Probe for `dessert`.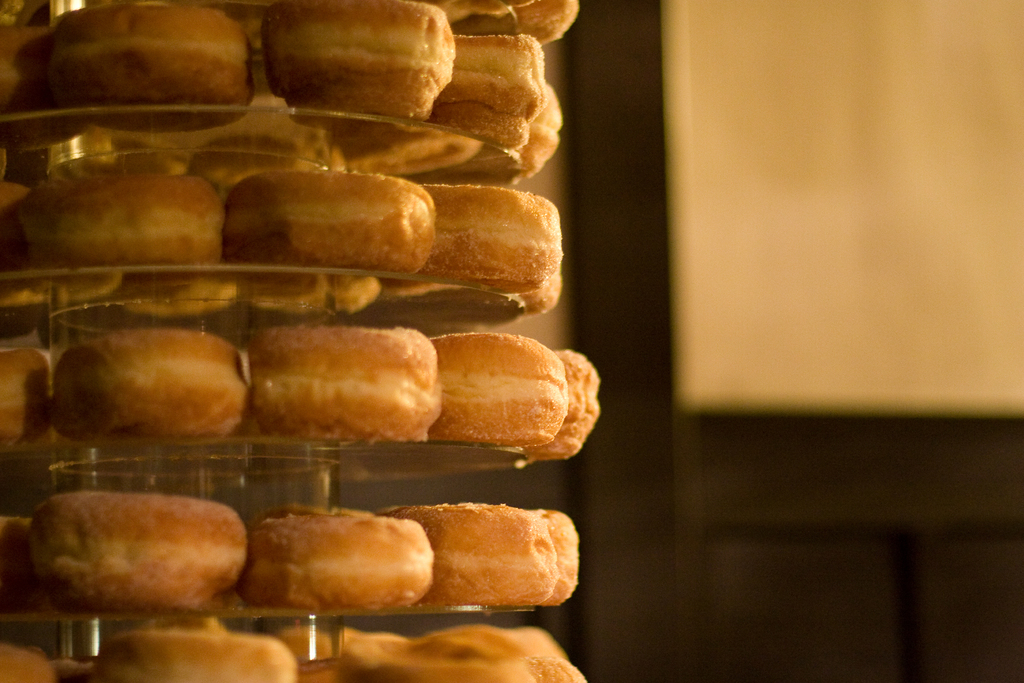
Probe result: (556,349,602,452).
